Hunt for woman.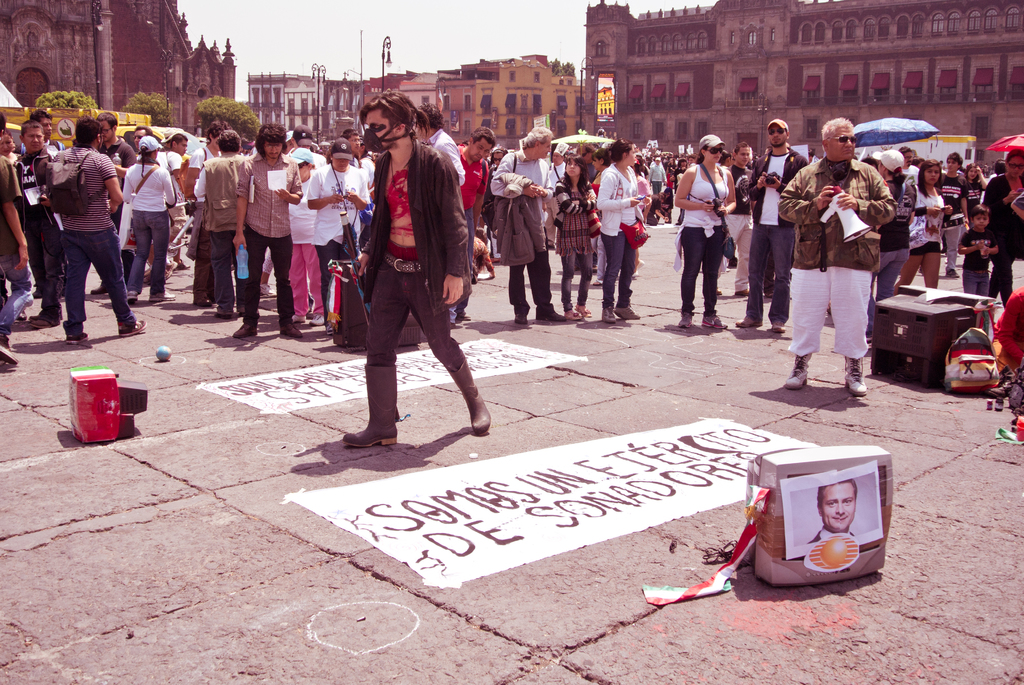
Hunted down at region(124, 131, 174, 306).
